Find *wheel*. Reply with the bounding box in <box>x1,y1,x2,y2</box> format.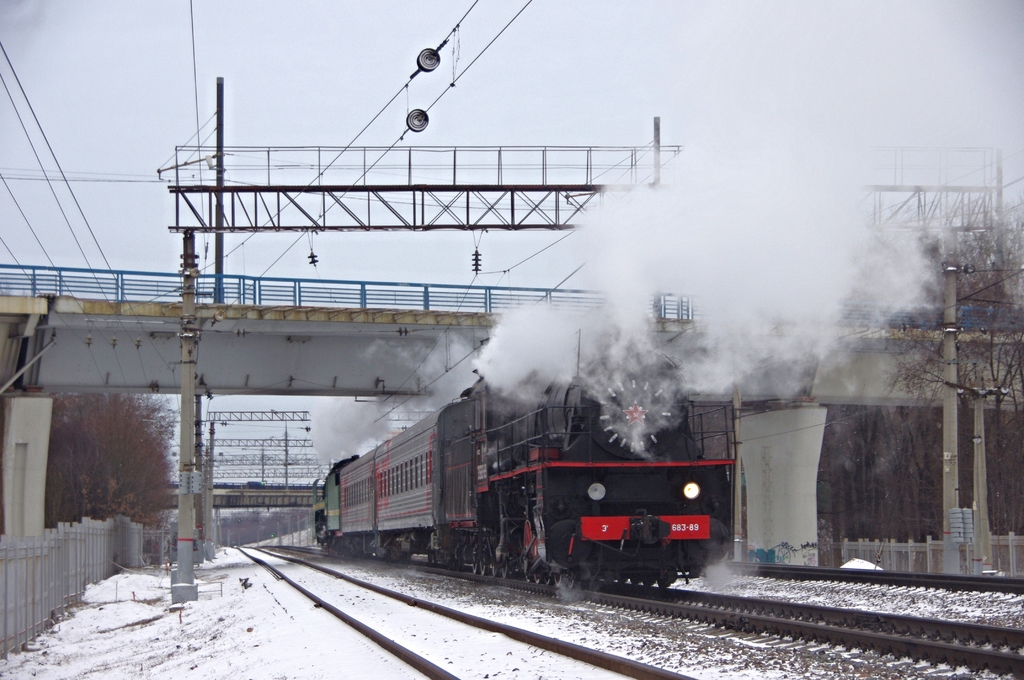
<box>618,575,625,583</box>.
